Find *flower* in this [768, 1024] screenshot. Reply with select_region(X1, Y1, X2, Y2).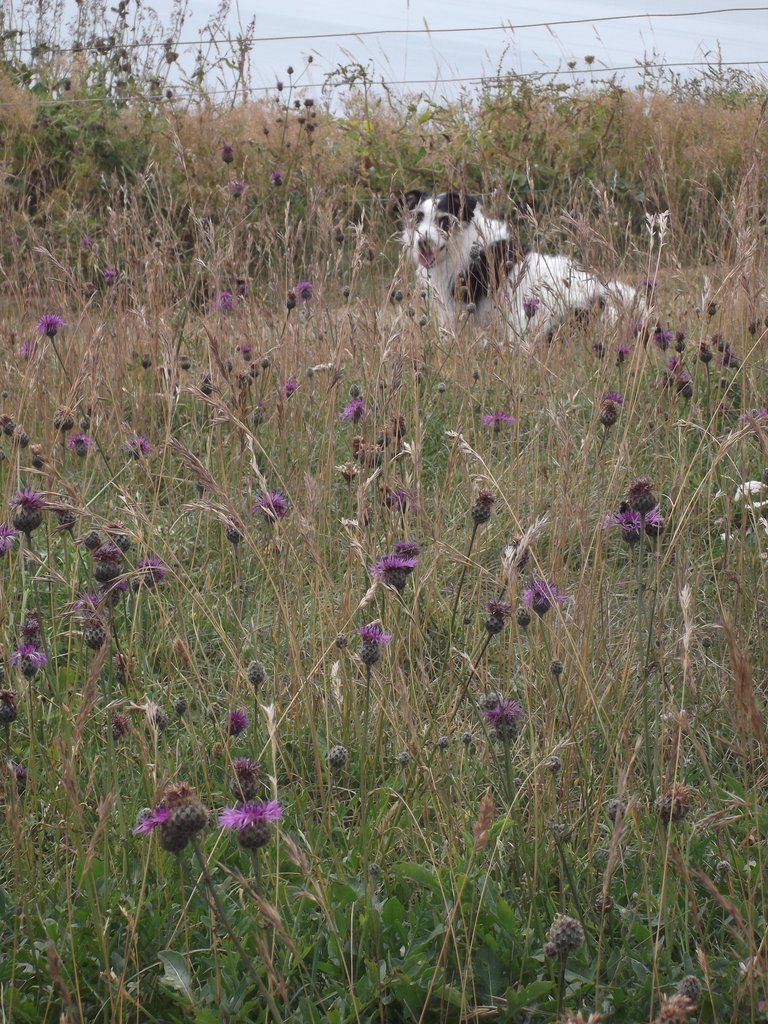
select_region(0, 692, 13, 722).
